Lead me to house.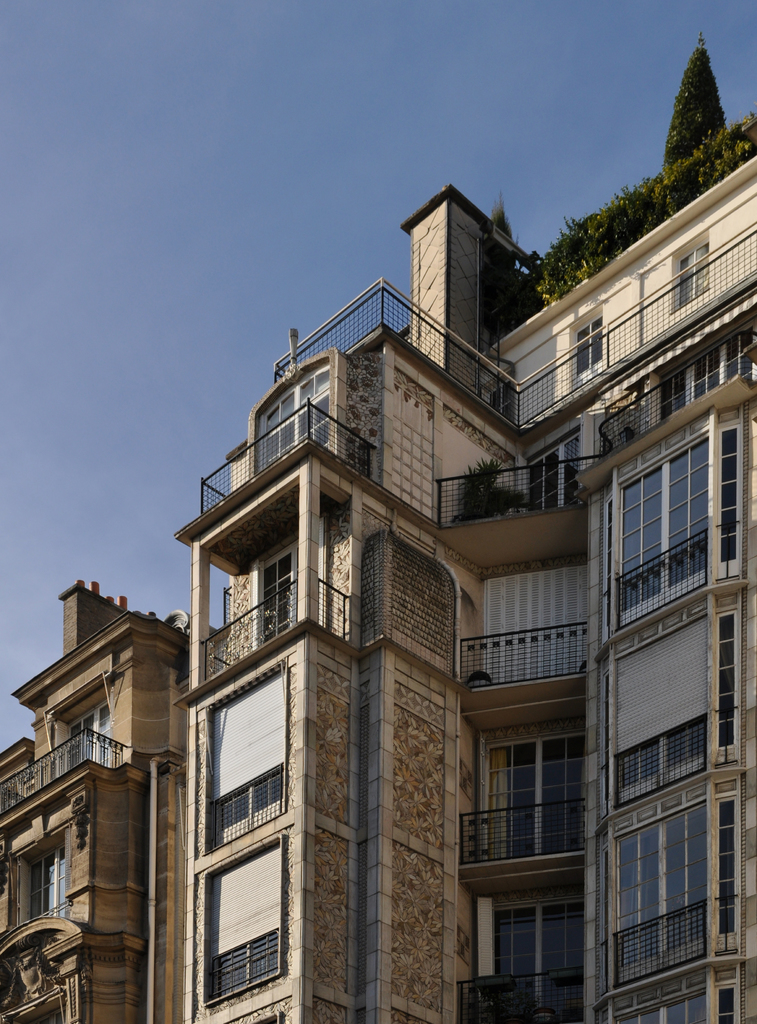
Lead to bbox=[173, 154, 756, 1023].
